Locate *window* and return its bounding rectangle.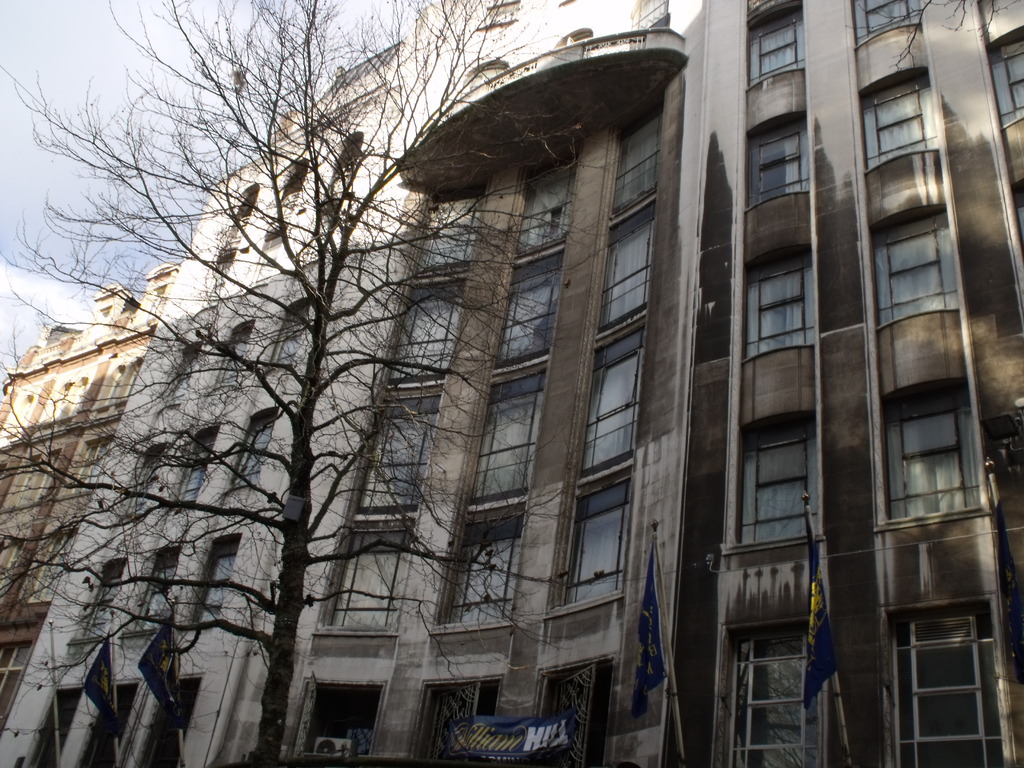
<bbox>174, 338, 204, 401</bbox>.
